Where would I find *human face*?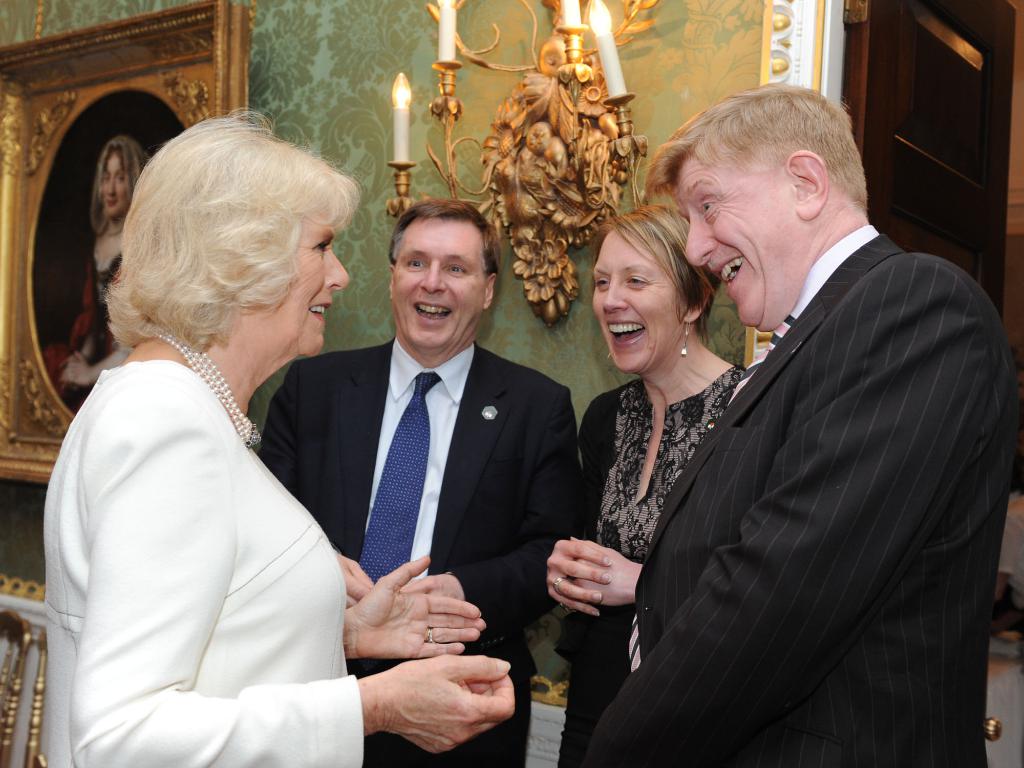
At 394, 218, 486, 350.
